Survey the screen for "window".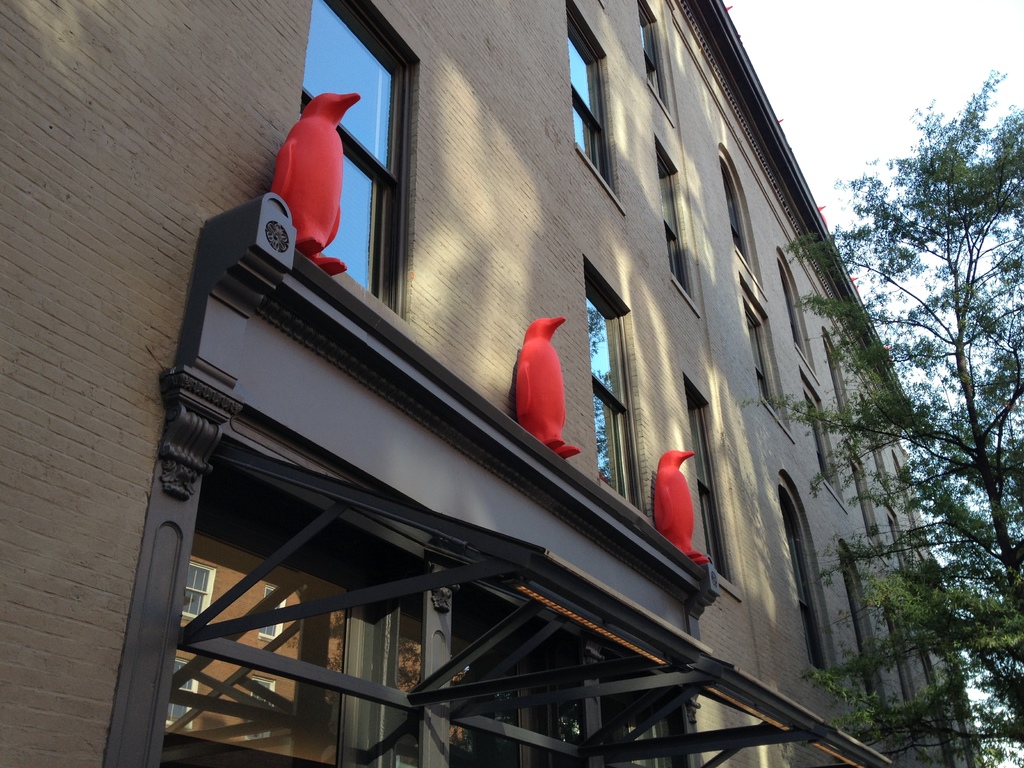
Survey found: {"left": 779, "top": 490, "right": 824, "bottom": 664}.
